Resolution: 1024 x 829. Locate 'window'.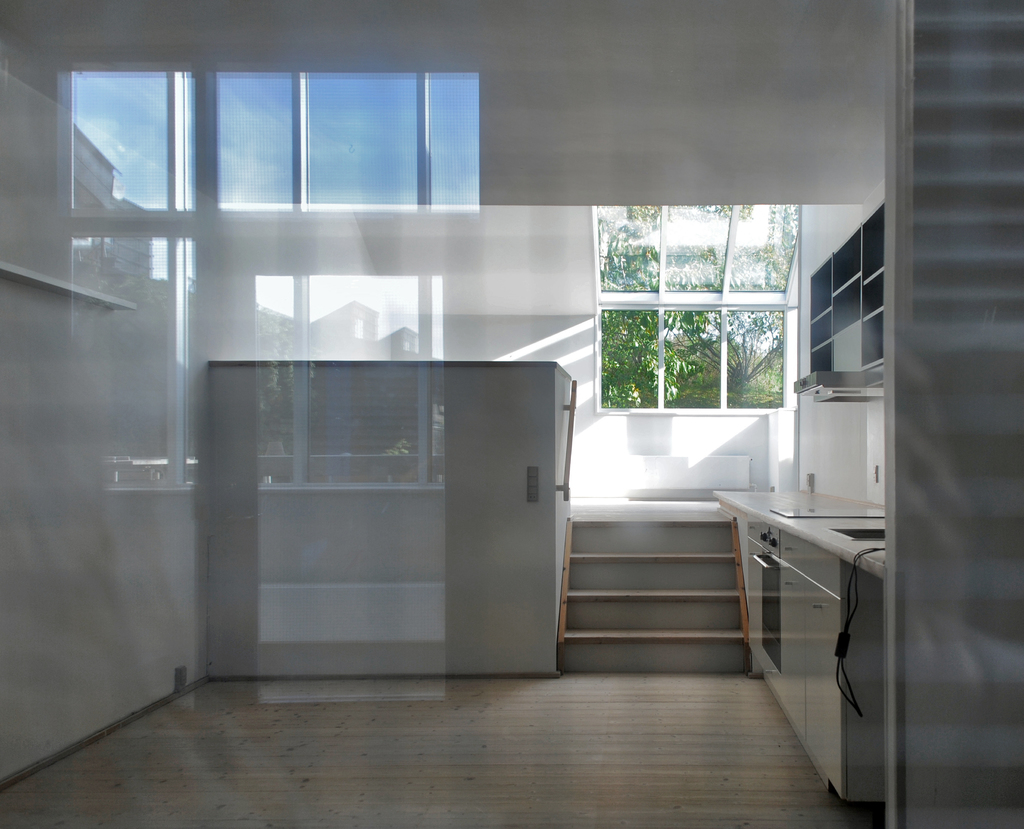
BBox(594, 300, 787, 418).
